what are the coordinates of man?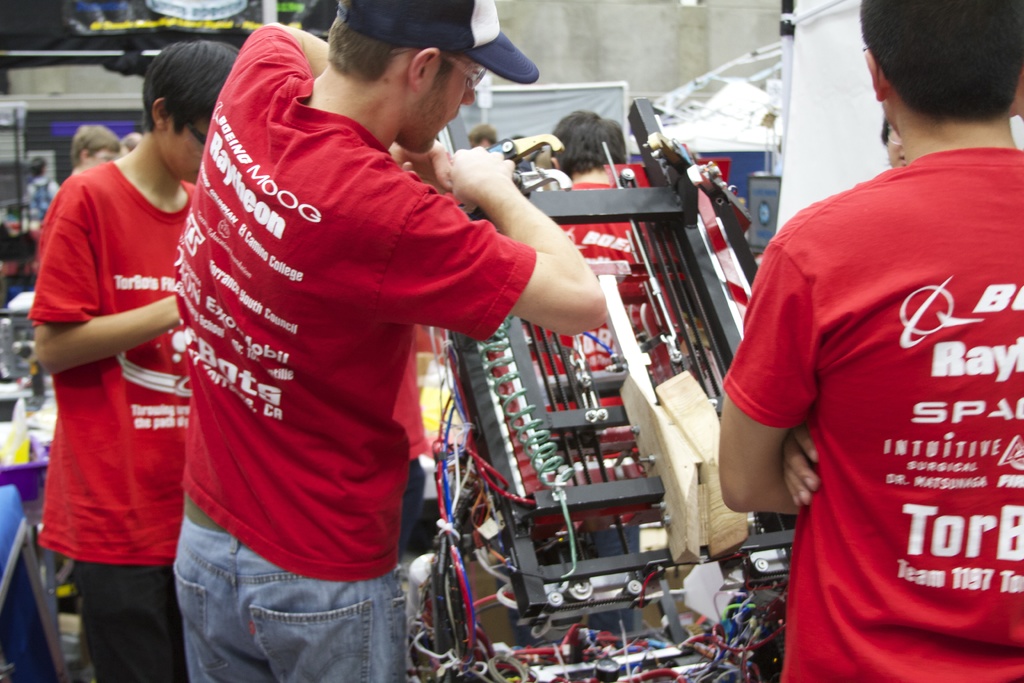
bbox=[72, 123, 122, 176].
